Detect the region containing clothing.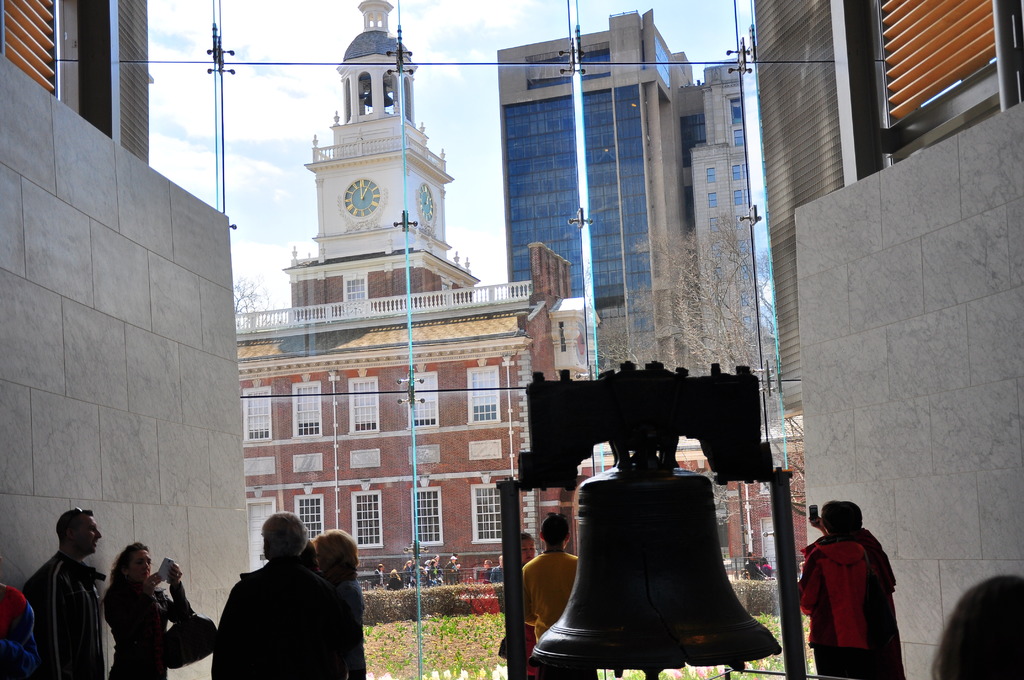
(426,565,439,588).
